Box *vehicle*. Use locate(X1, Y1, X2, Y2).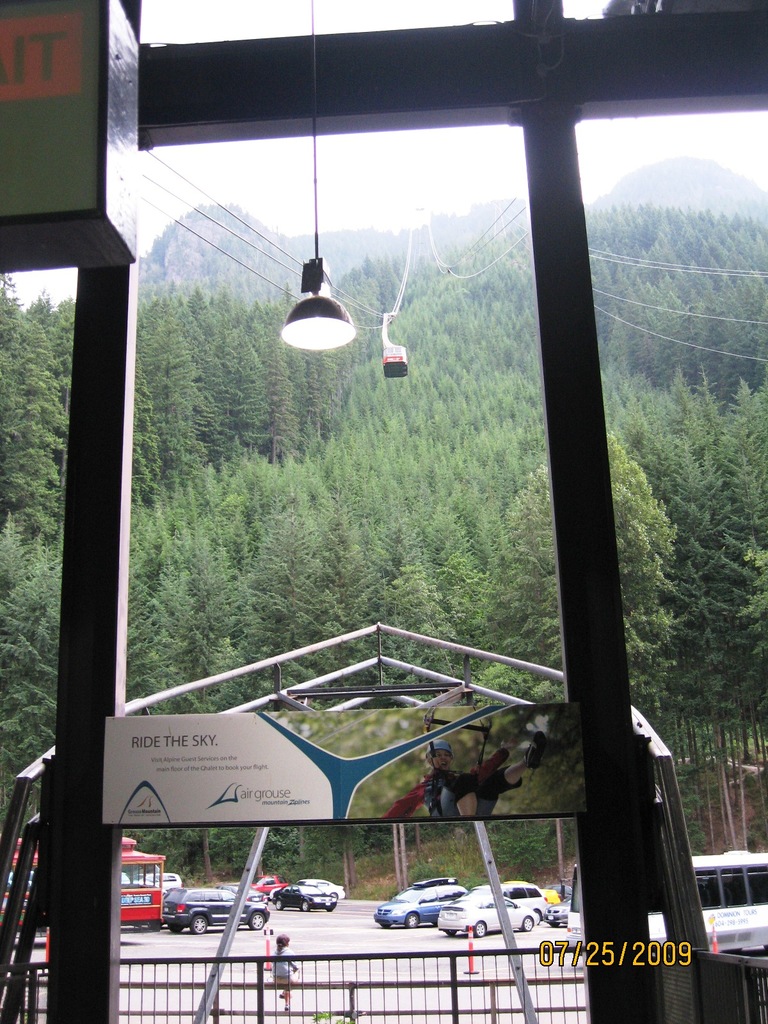
locate(298, 877, 344, 893).
